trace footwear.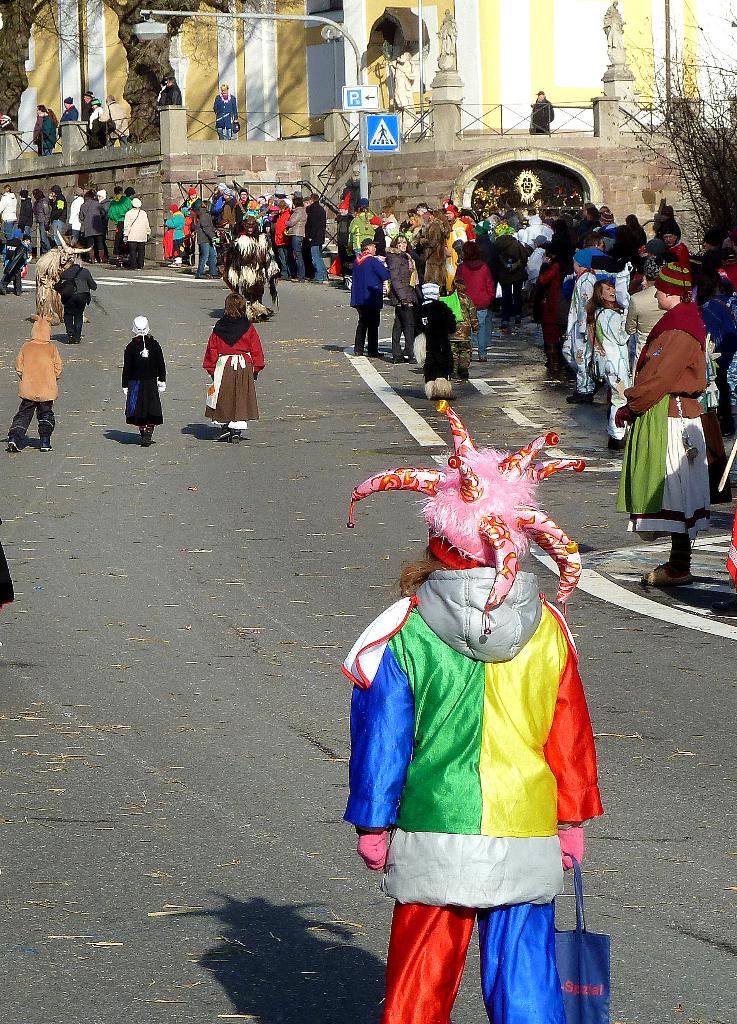
Traced to 139/434/151/447.
